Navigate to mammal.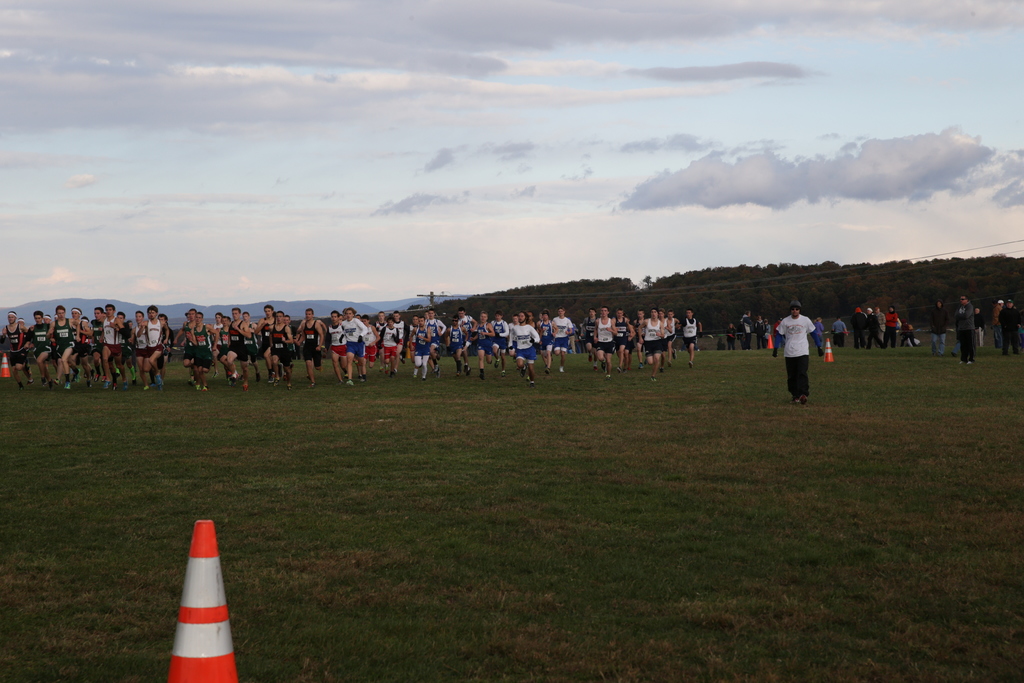
Navigation target: [998,298,1023,353].
